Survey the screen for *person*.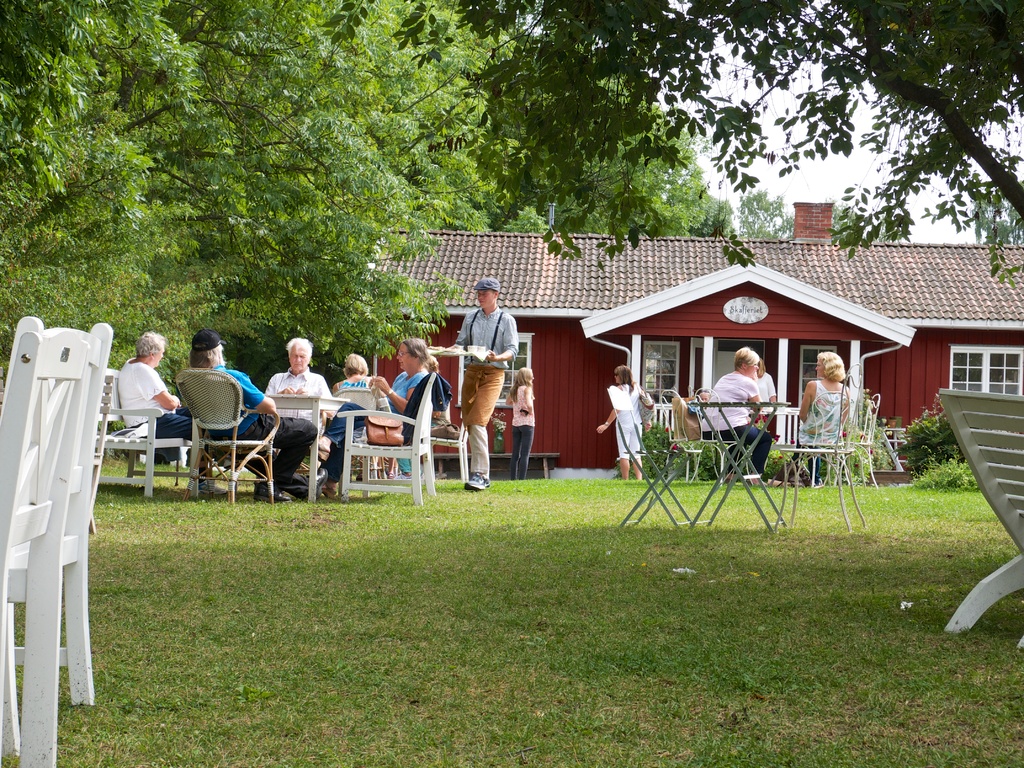
Survey found: box(182, 327, 318, 503).
